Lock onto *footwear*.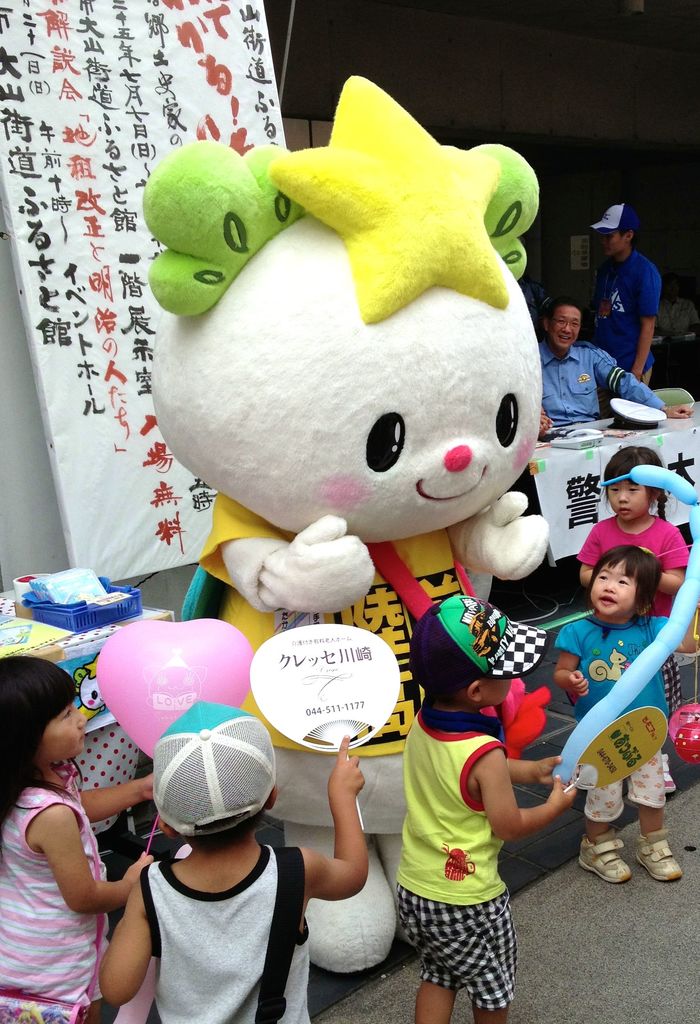
Locked: {"x1": 639, "y1": 836, "x2": 685, "y2": 884}.
